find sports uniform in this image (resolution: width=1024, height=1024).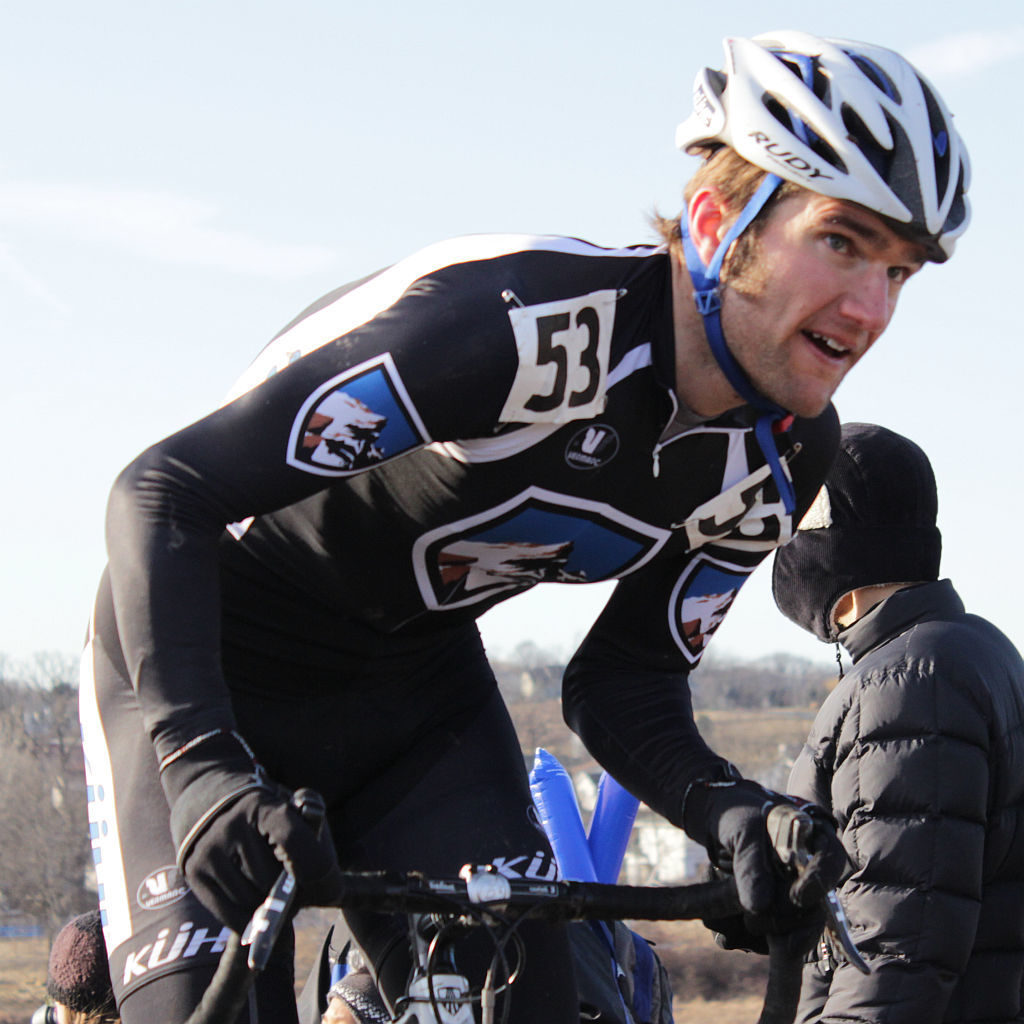
<region>265, 151, 822, 931</region>.
